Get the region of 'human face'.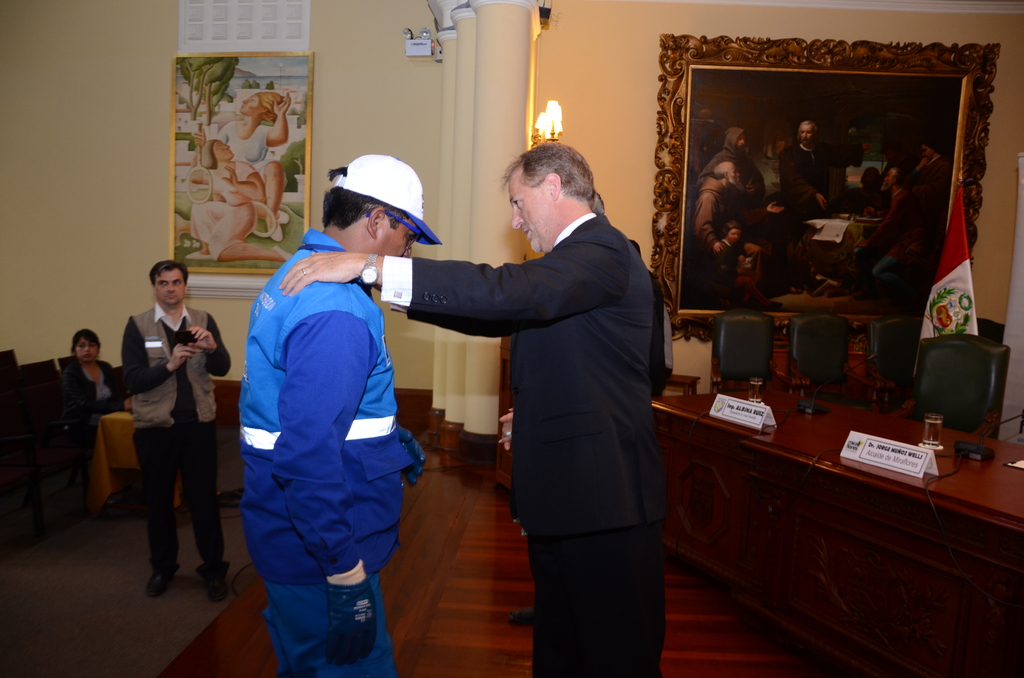
bbox=[239, 95, 259, 118].
